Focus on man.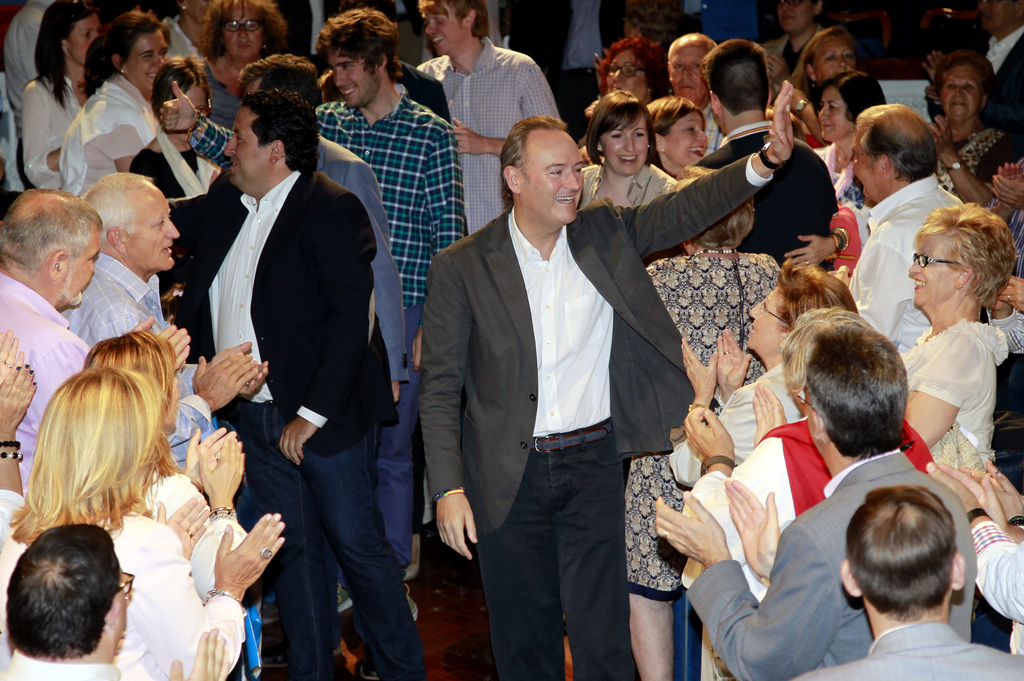
Focused at left=664, top=34, right=735, bottom=159.
